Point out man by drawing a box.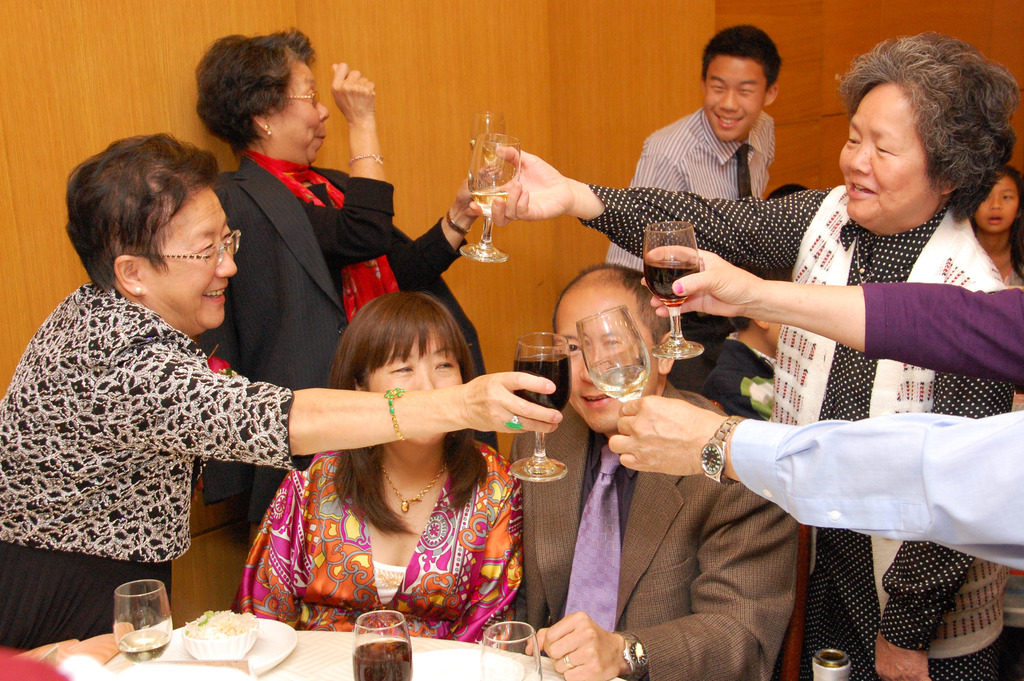
x1=510 y1=258 x2=793 y2=680.
